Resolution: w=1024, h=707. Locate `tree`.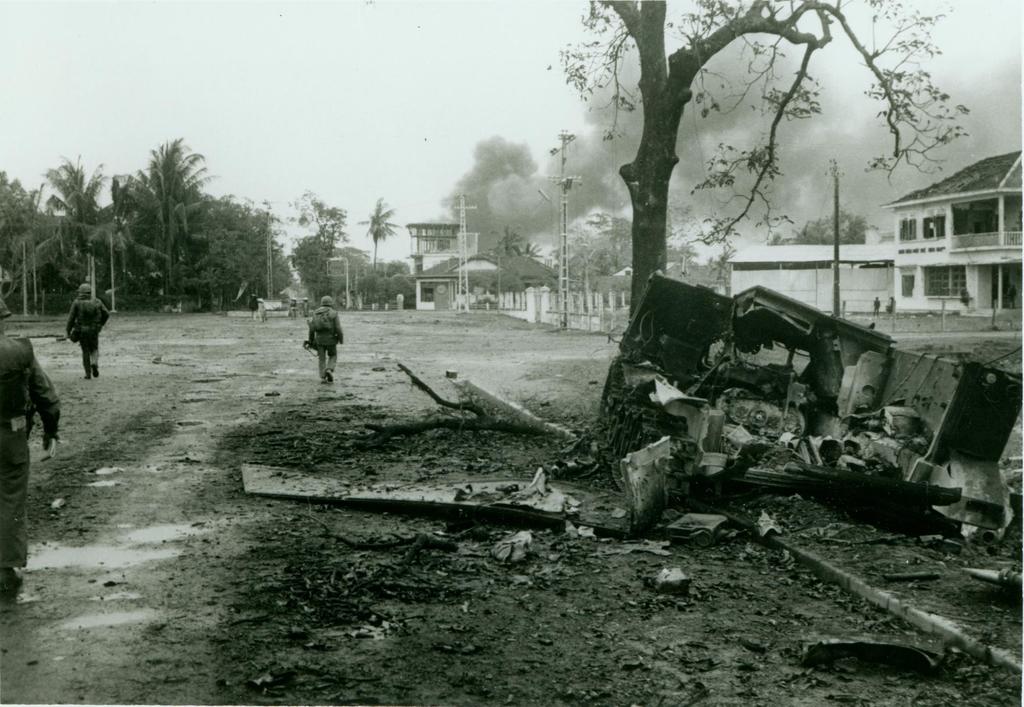
x1=560 y1=0 x2=972 y2=322.
